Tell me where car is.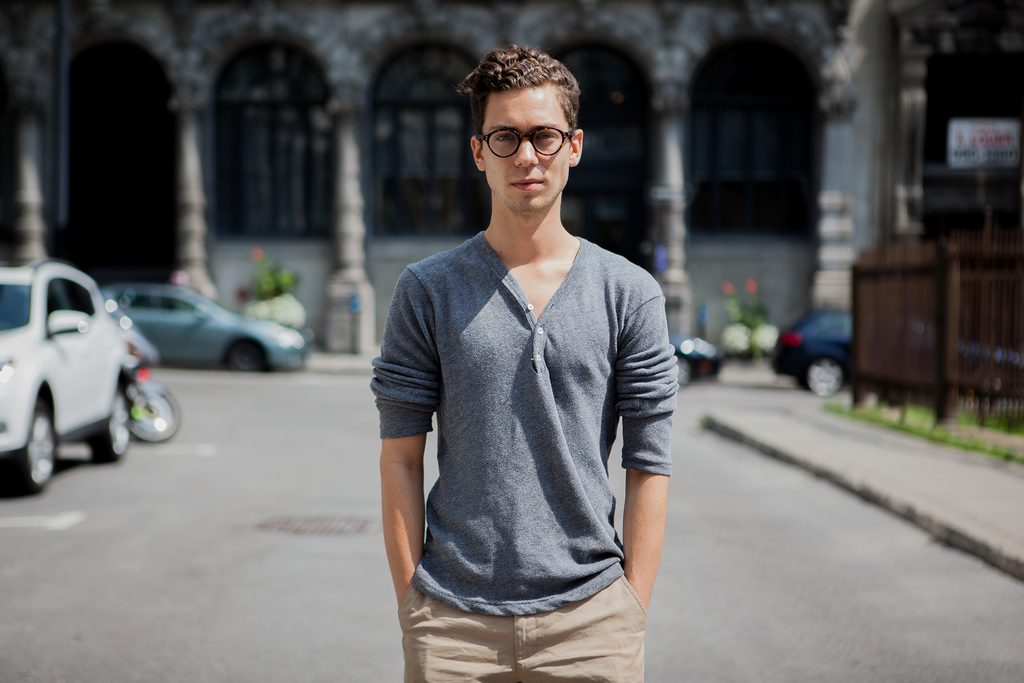
car is at {"left": 0, "top": 255, "right": 141, "bottom": 490}.
